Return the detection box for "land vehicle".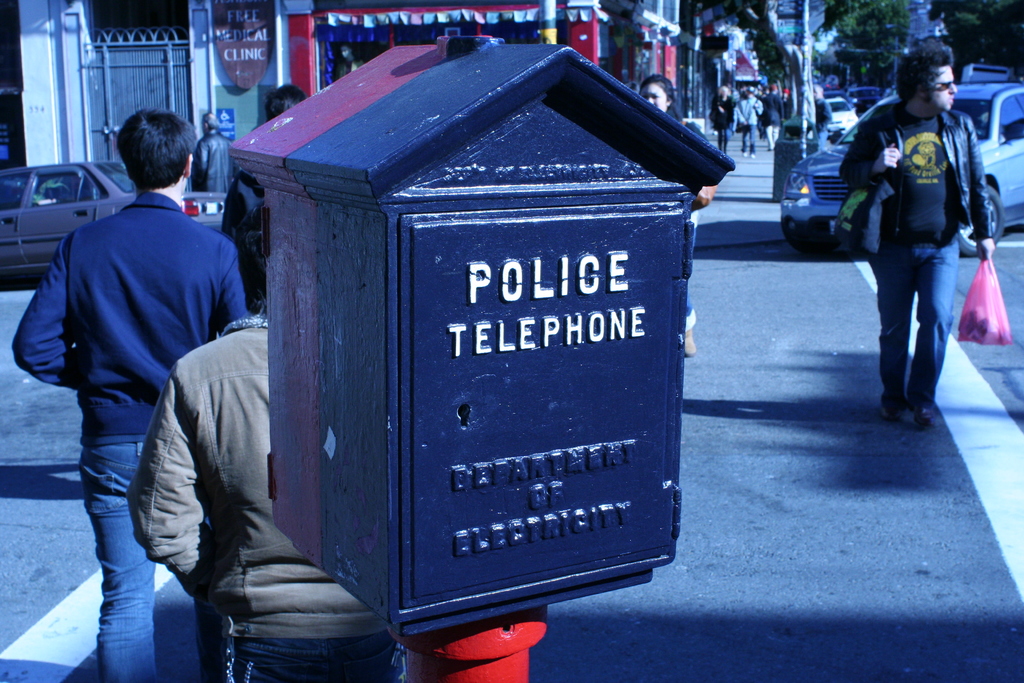
851,86,877,110.
